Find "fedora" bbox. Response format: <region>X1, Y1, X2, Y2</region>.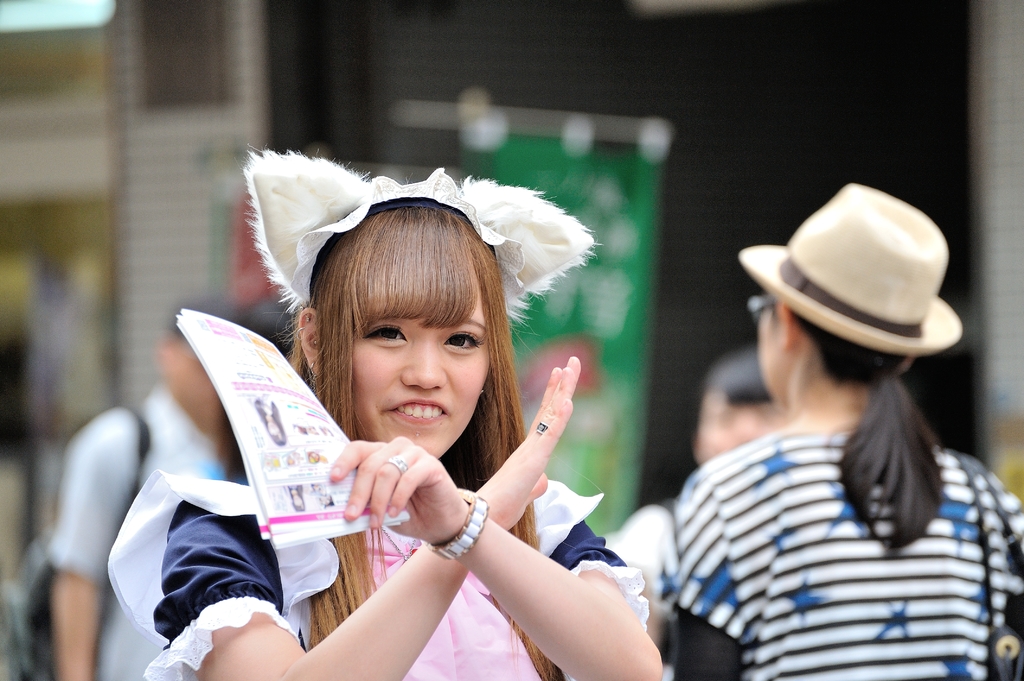
<region>737, 180, 964, 356</region>.
